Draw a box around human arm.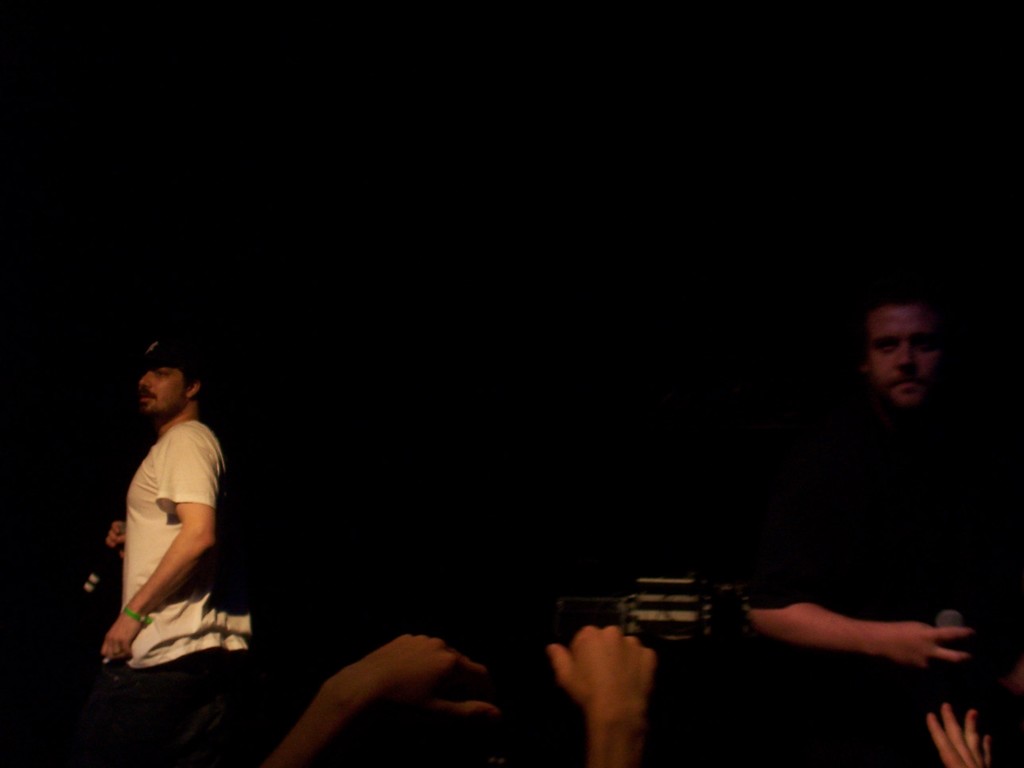
pyautogui.locateOnScreen(111, 452, 232, 684).
